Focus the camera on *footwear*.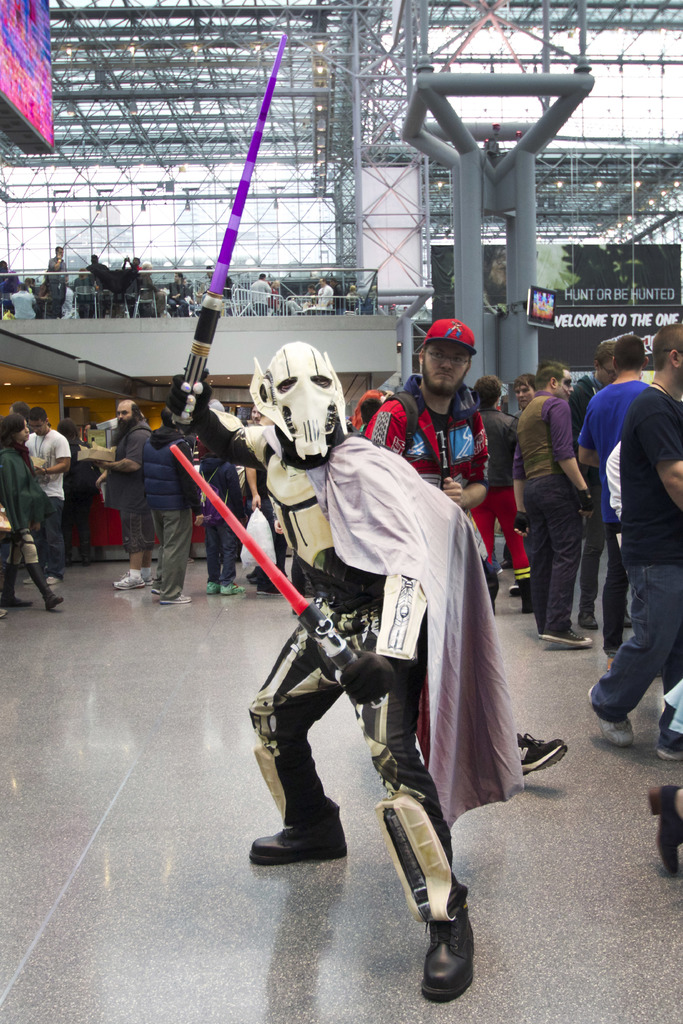
Focus region: (x1=543, y1=625, x2=600, y2=643).
